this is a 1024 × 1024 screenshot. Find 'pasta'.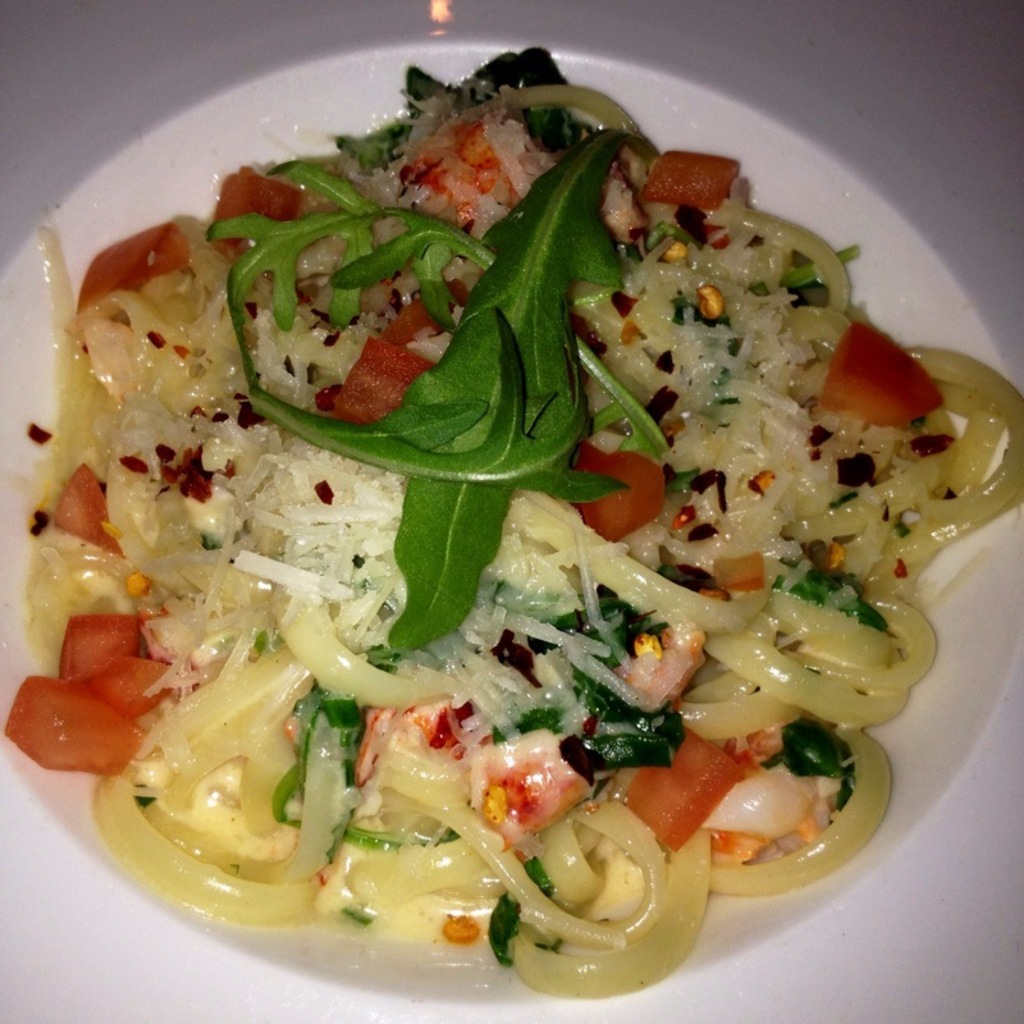
Bounding box: {"x1": 0, "y1": 73, "x2": 1012, "y2": 978}.
